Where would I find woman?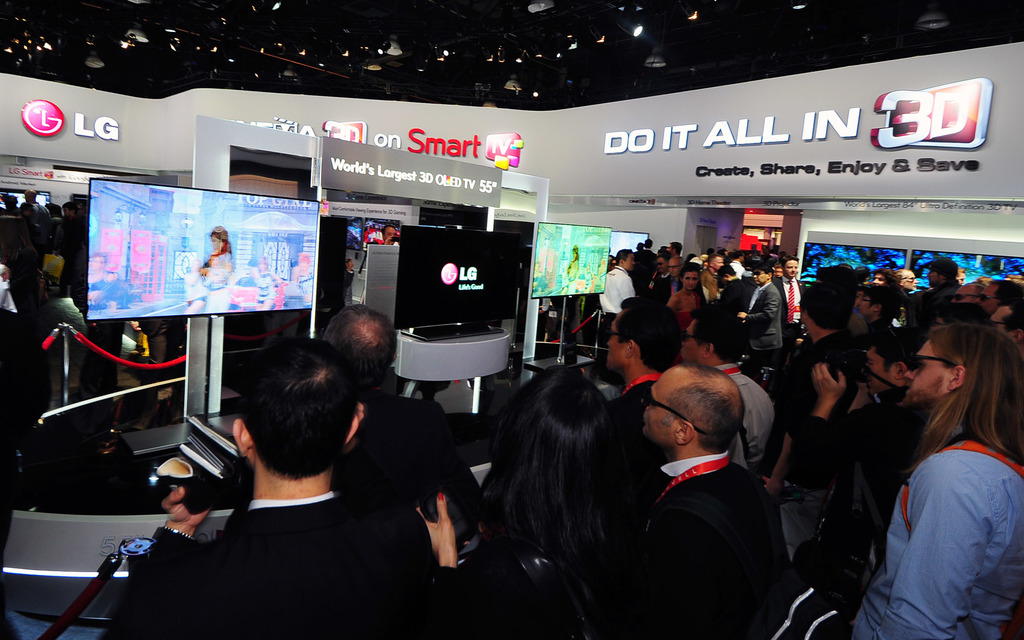
At bbox=(198, 225, 232, 313).
